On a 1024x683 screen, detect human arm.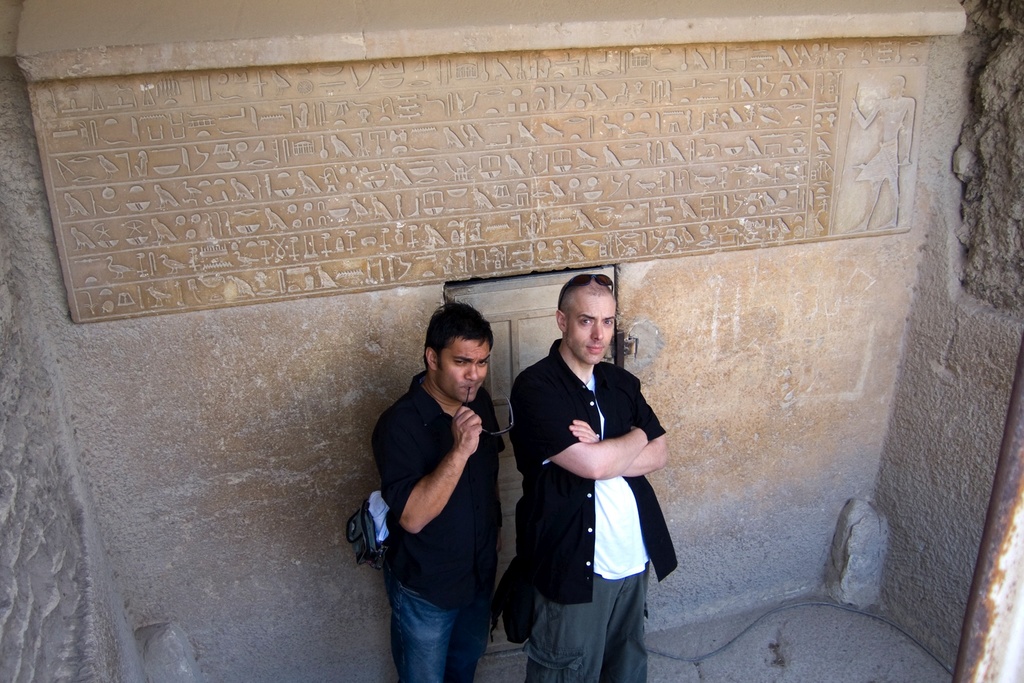
<box>573,367,663,479</box>.
